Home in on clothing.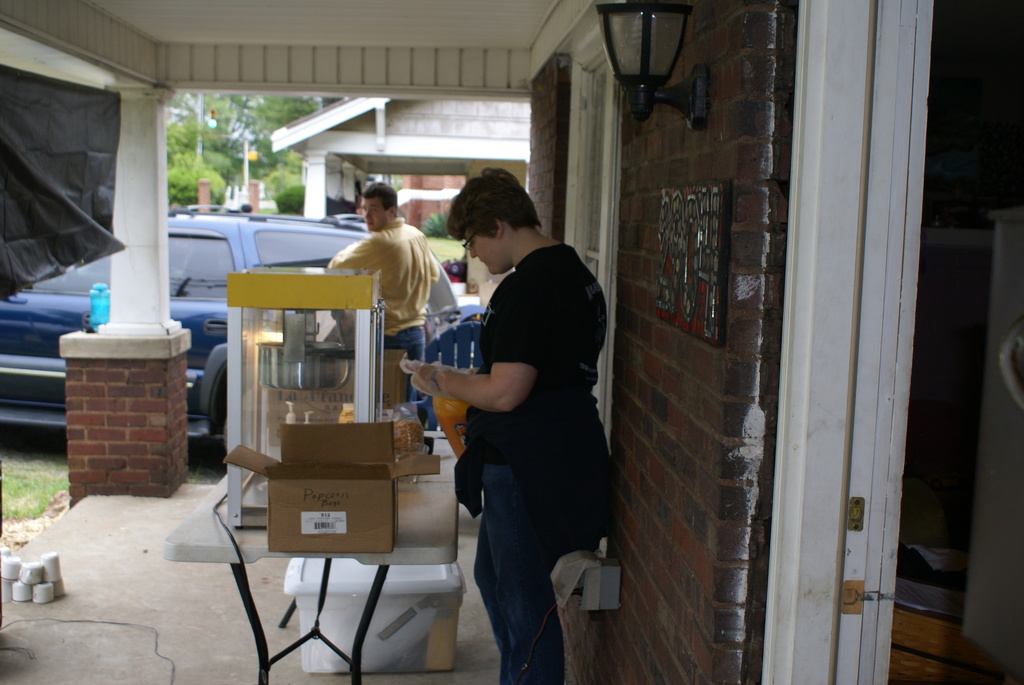
Homed in at (321,220,438,434).
